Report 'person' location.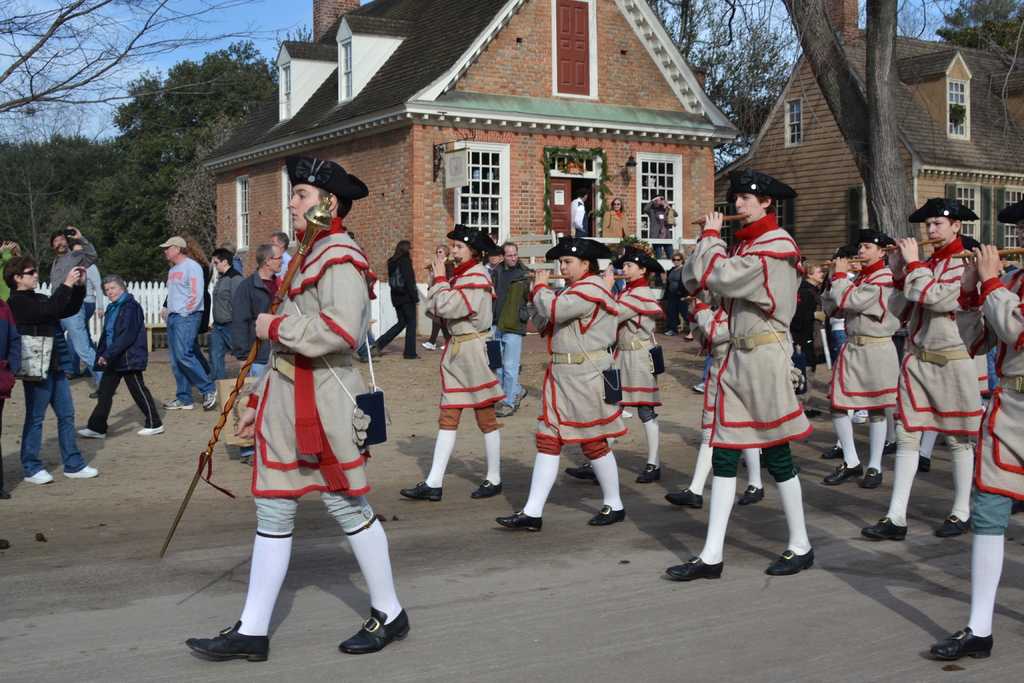
Report: pyautogui.locateOnScreen(602, 190, 622, 242).
